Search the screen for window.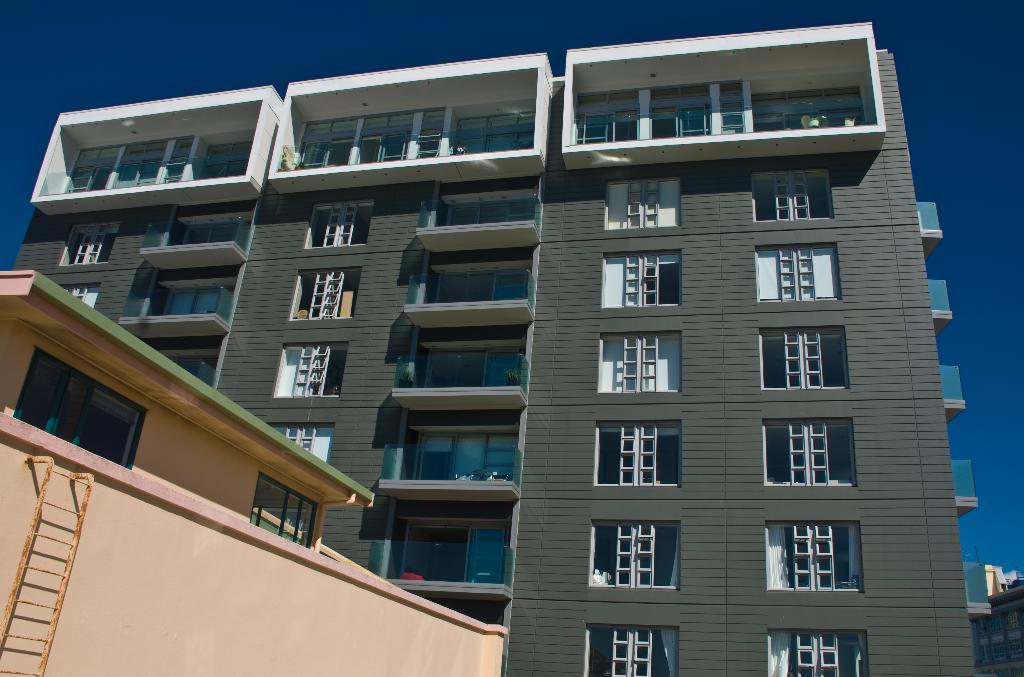
Found at <box>289,267,355,323</box>.
